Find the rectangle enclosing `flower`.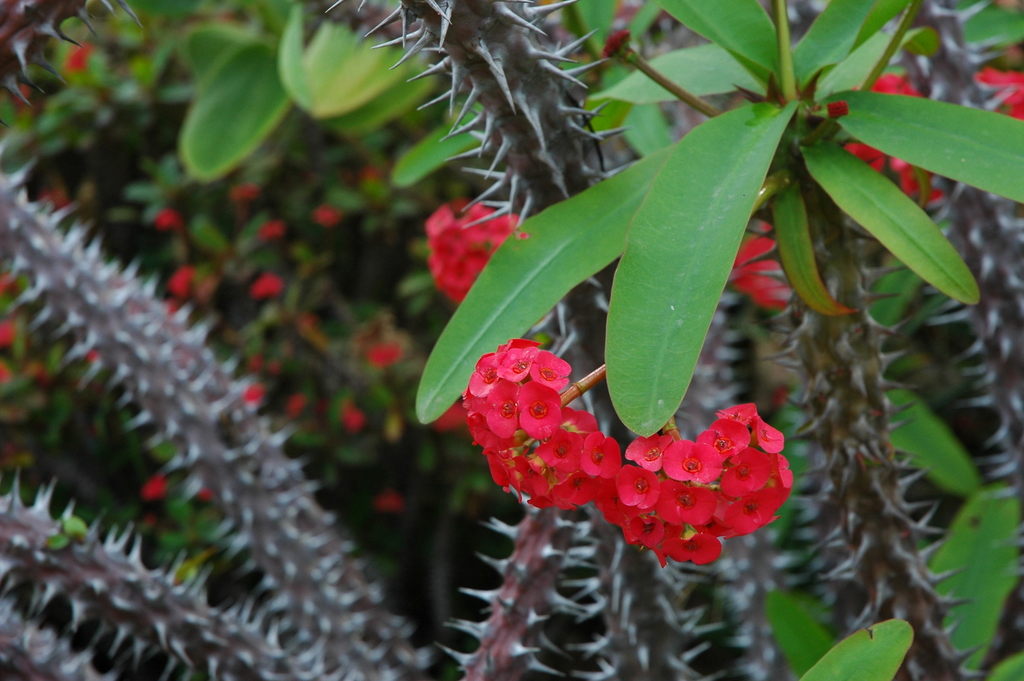
[244,275,283,296].
